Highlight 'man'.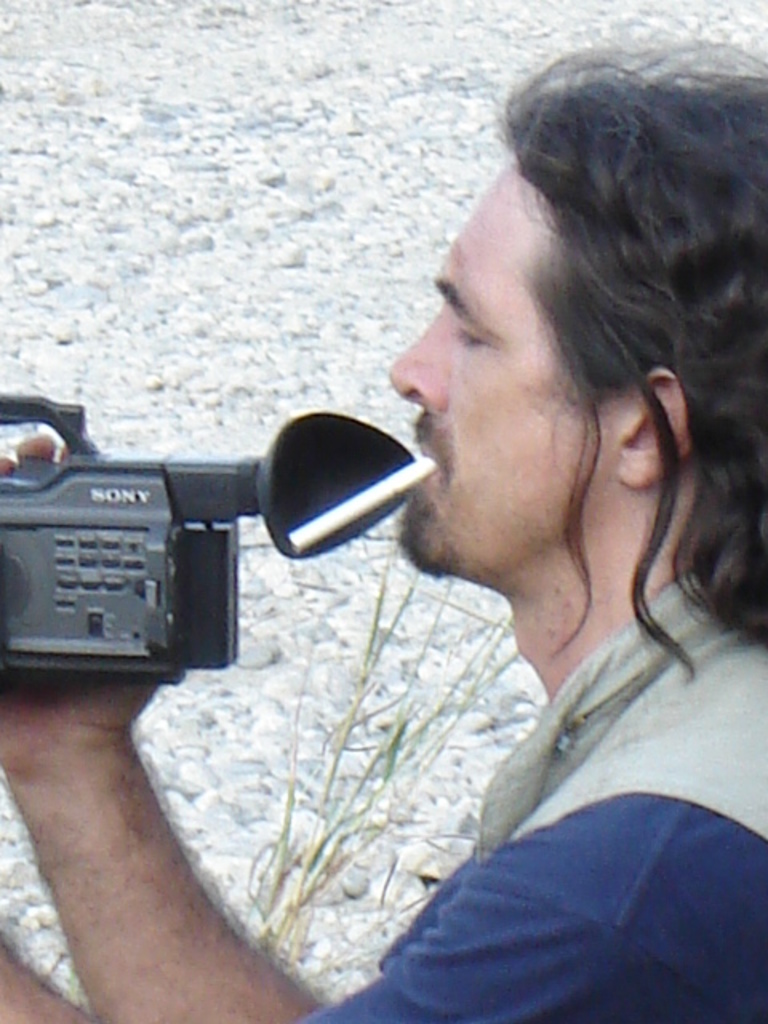
Highlighted region: (85, 58, 744, 968).
